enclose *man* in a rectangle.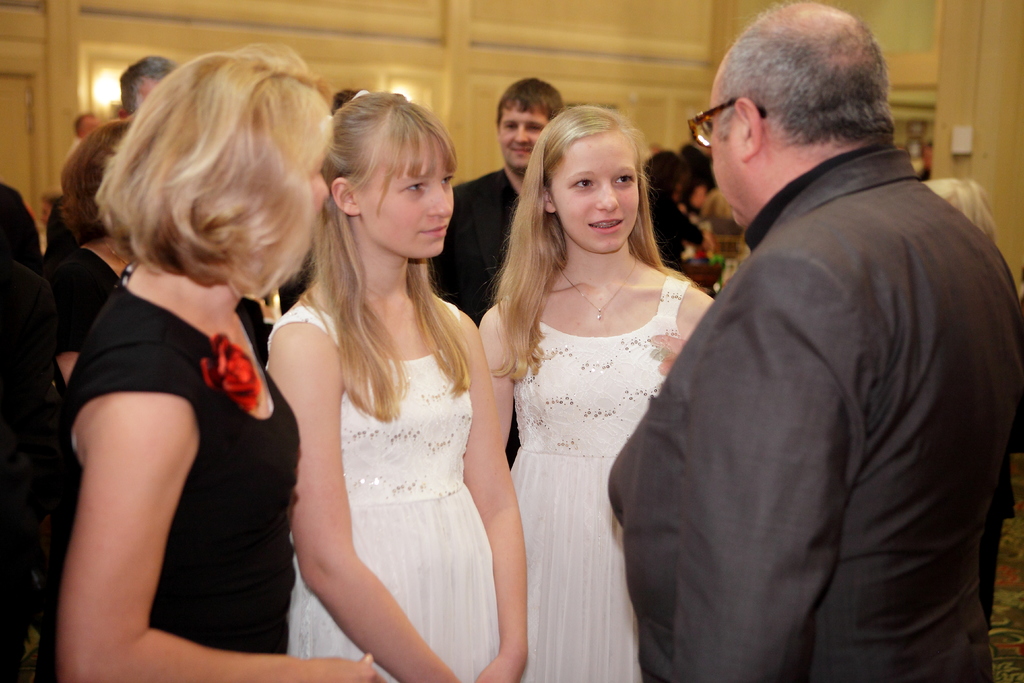
{"left": 614, "top": 0, "right": 1003, "bottom": 677}.
